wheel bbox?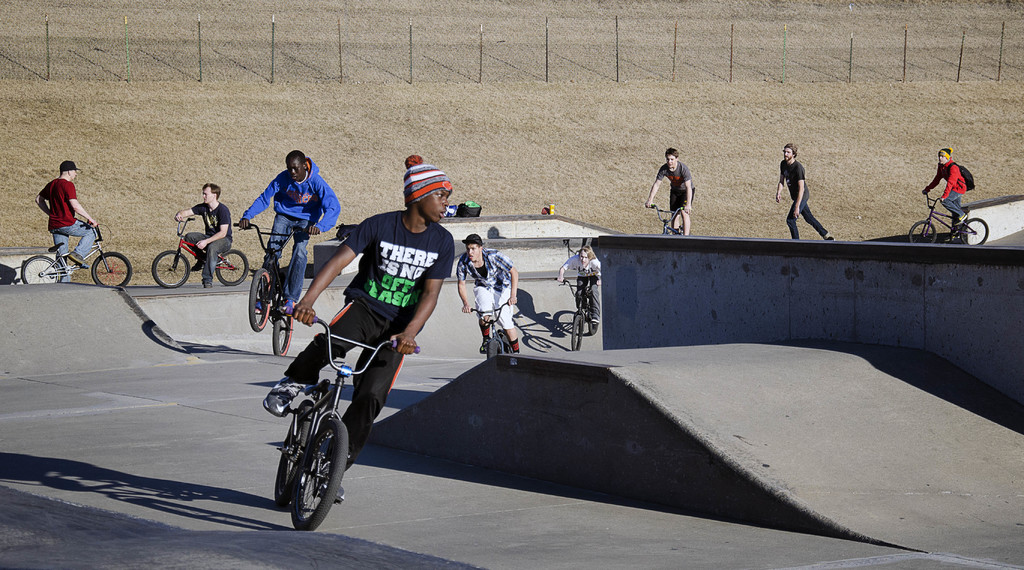
detection(246, 270, 271, 332)
